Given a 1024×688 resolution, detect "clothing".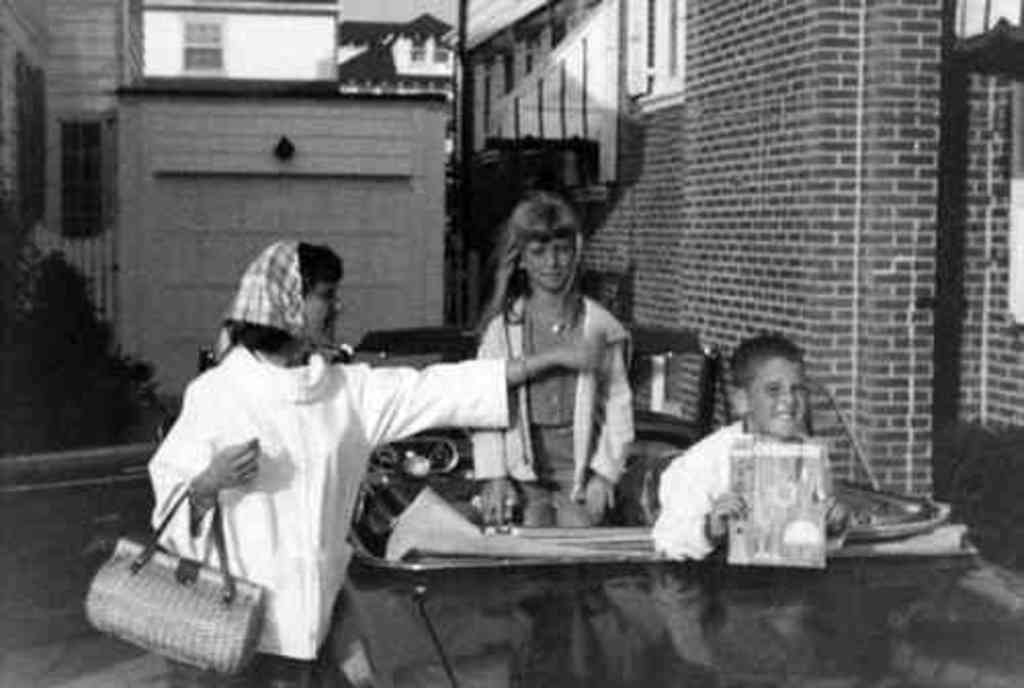
left=645, top=393, right=852, bottom=577.
